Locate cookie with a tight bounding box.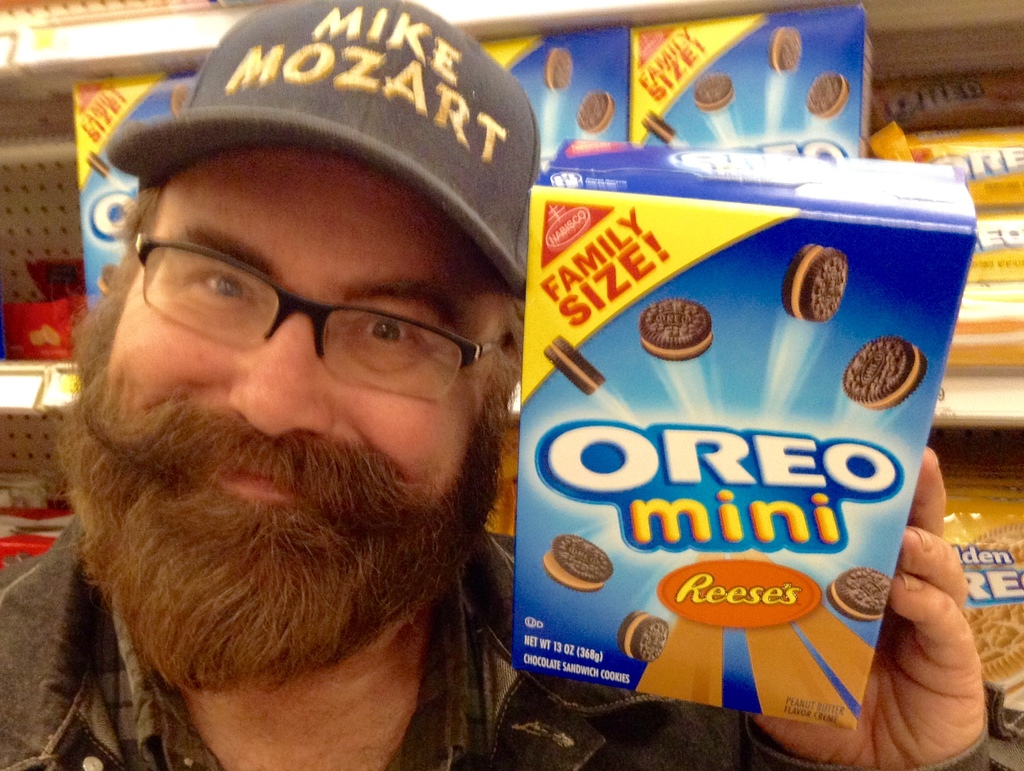
638 293 714 361.
